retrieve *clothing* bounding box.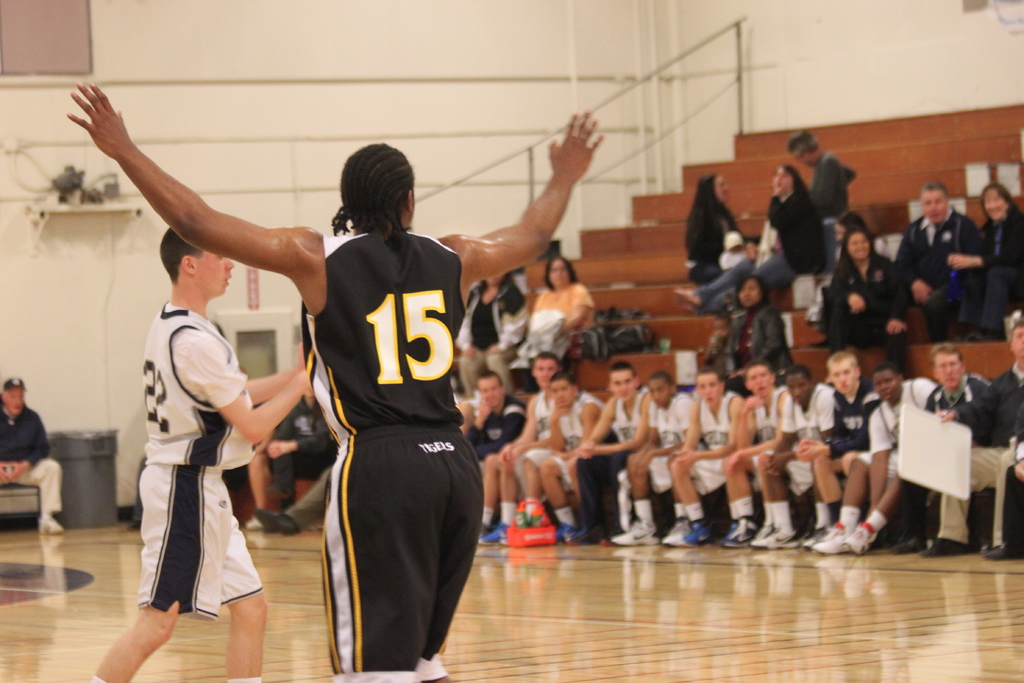
Bounding box: region(762, 186, 824, 278).
